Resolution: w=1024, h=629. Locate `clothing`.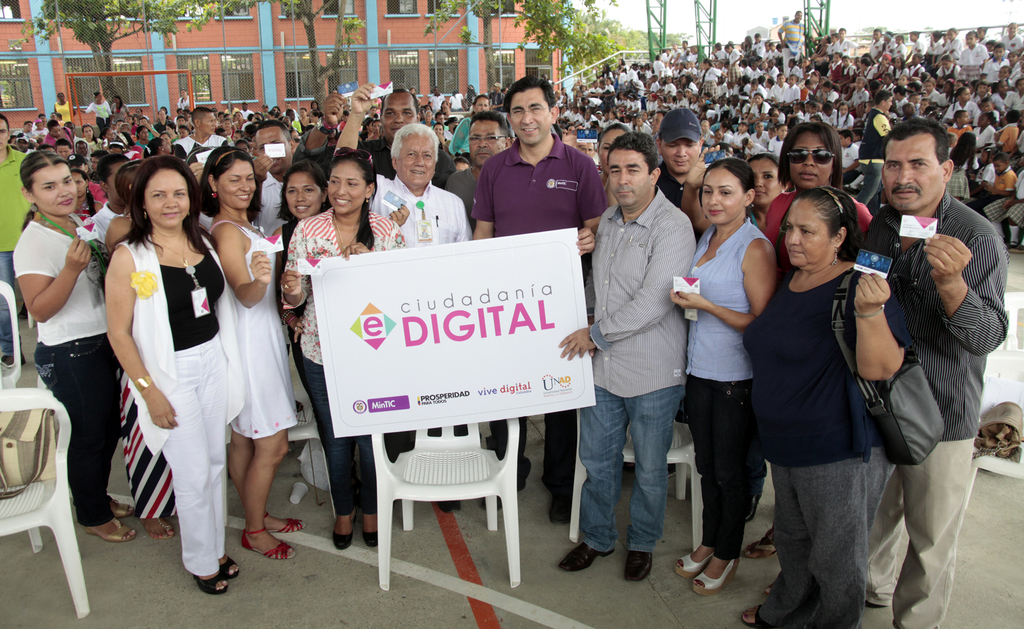
pyautogui.locateOnScreen(748, 206, 769, 238).
